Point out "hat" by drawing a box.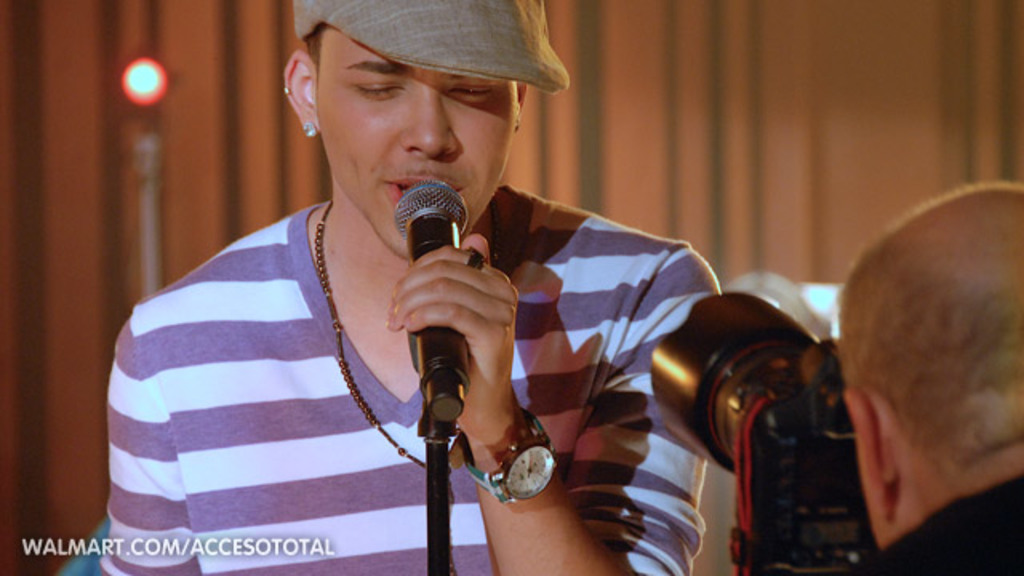
crop(294, 0, 568, 96).
